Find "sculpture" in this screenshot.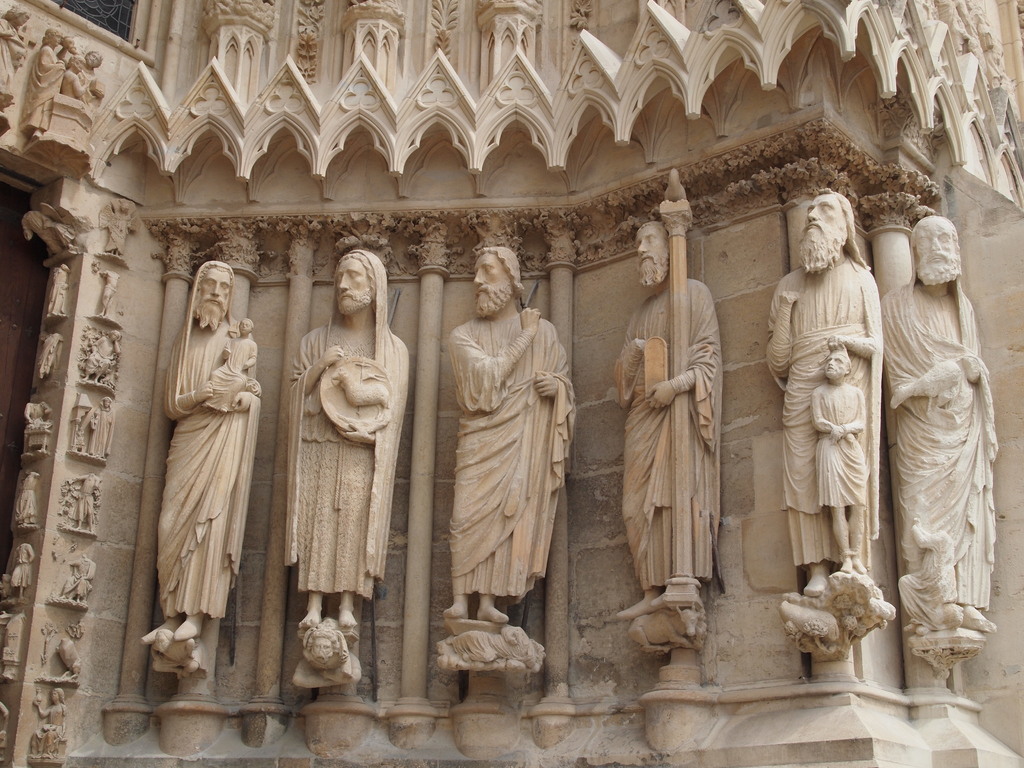
The bounding box for "sculpture" is bbox(92, 192, 134, 258).
